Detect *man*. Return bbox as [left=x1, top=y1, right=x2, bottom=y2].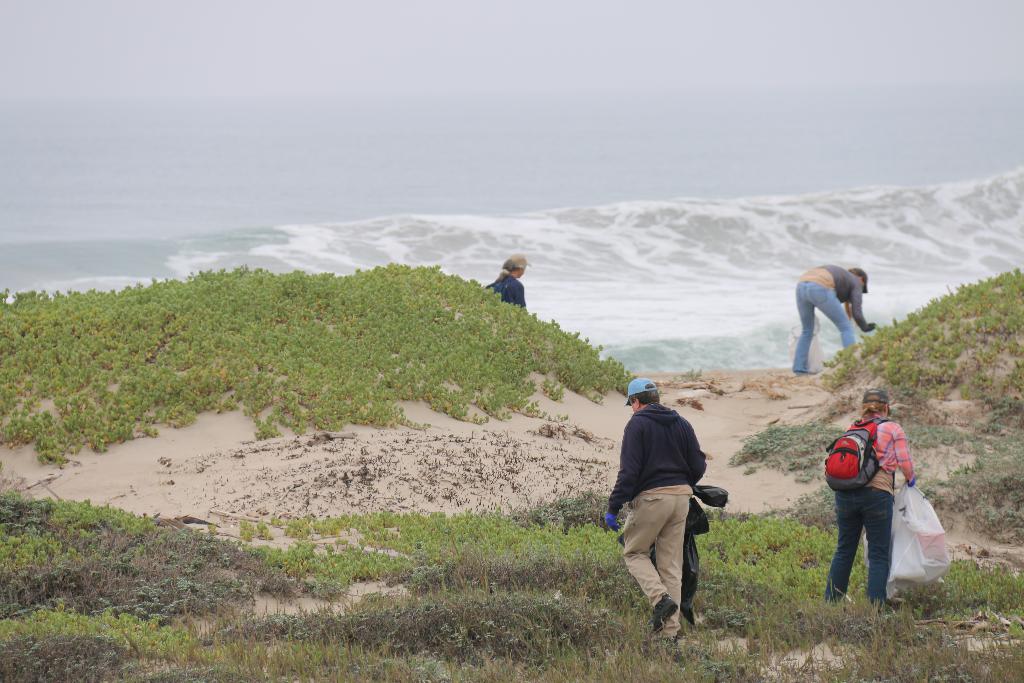
[left=610, top=375, right=710, bottom=643].
